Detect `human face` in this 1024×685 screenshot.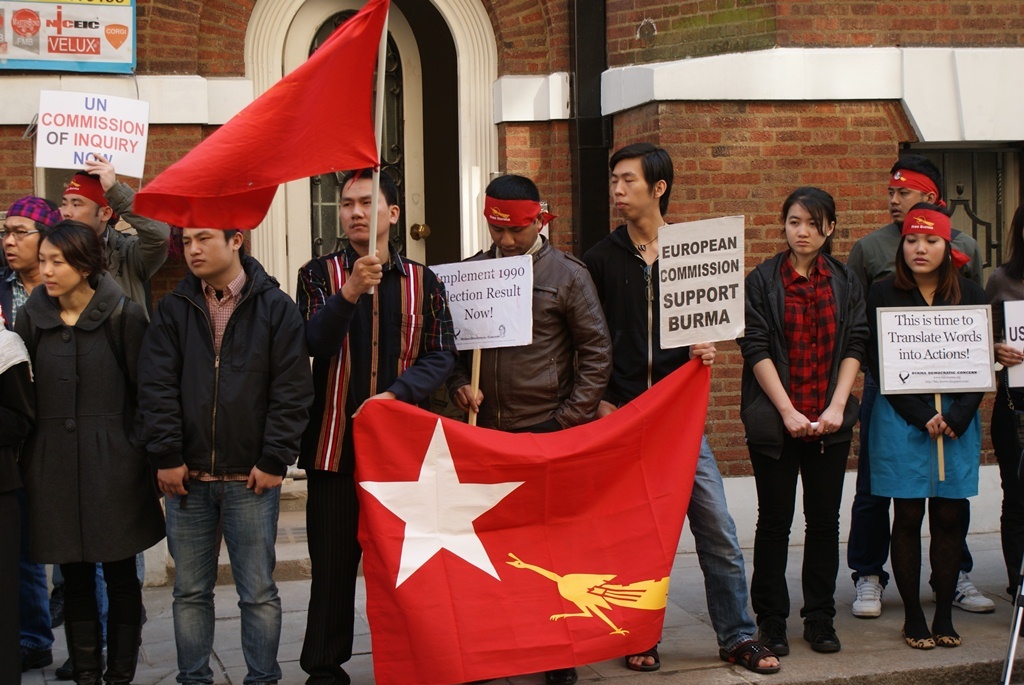
Detection: {"x1": 339, "y1": 176, "x2": 390, "y2": 244}.
